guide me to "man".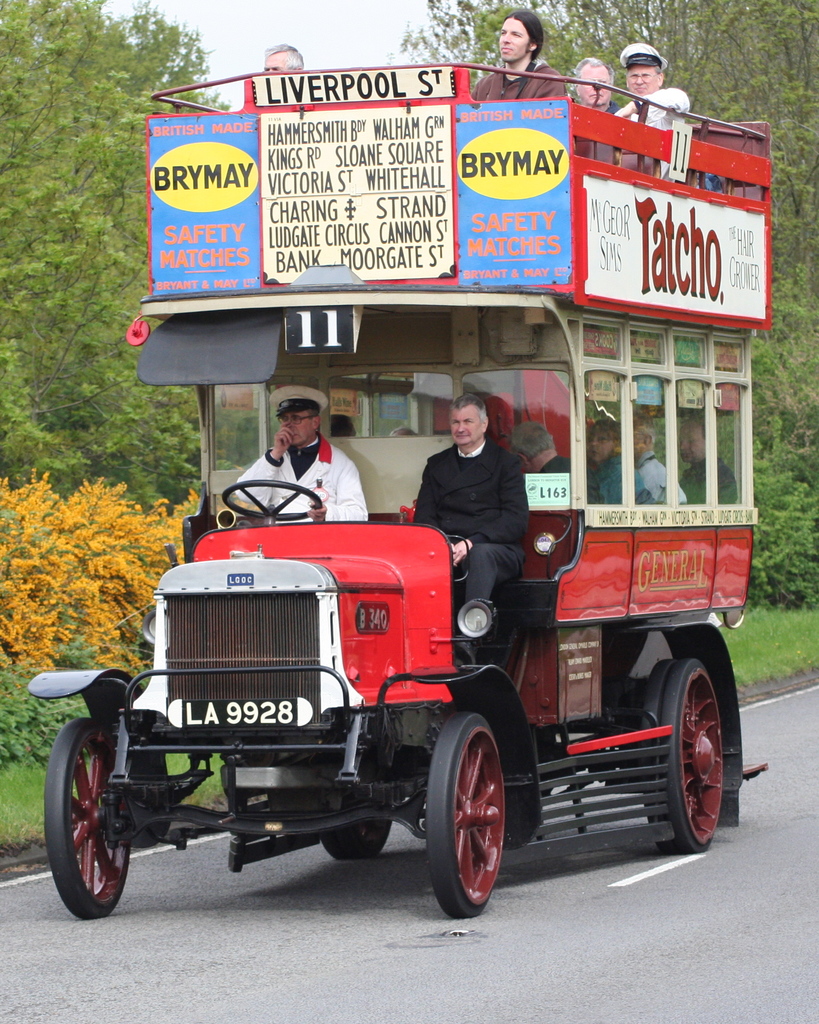
Guidance: 500 420 572 573.
